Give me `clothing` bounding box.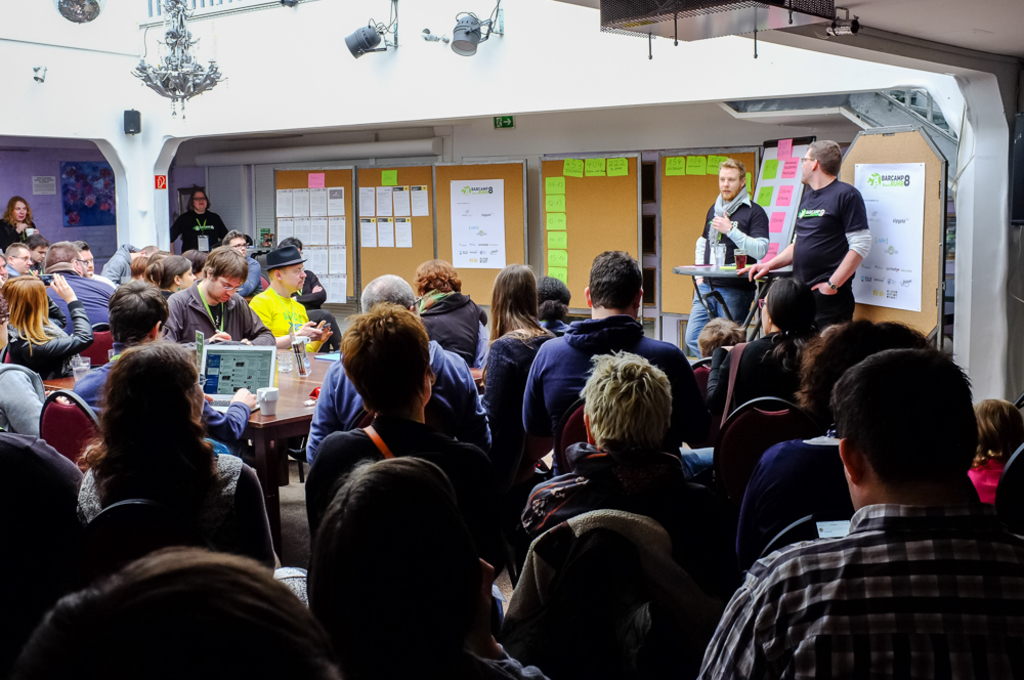
[x1=414, y1=286, x2=487, y2=374].
